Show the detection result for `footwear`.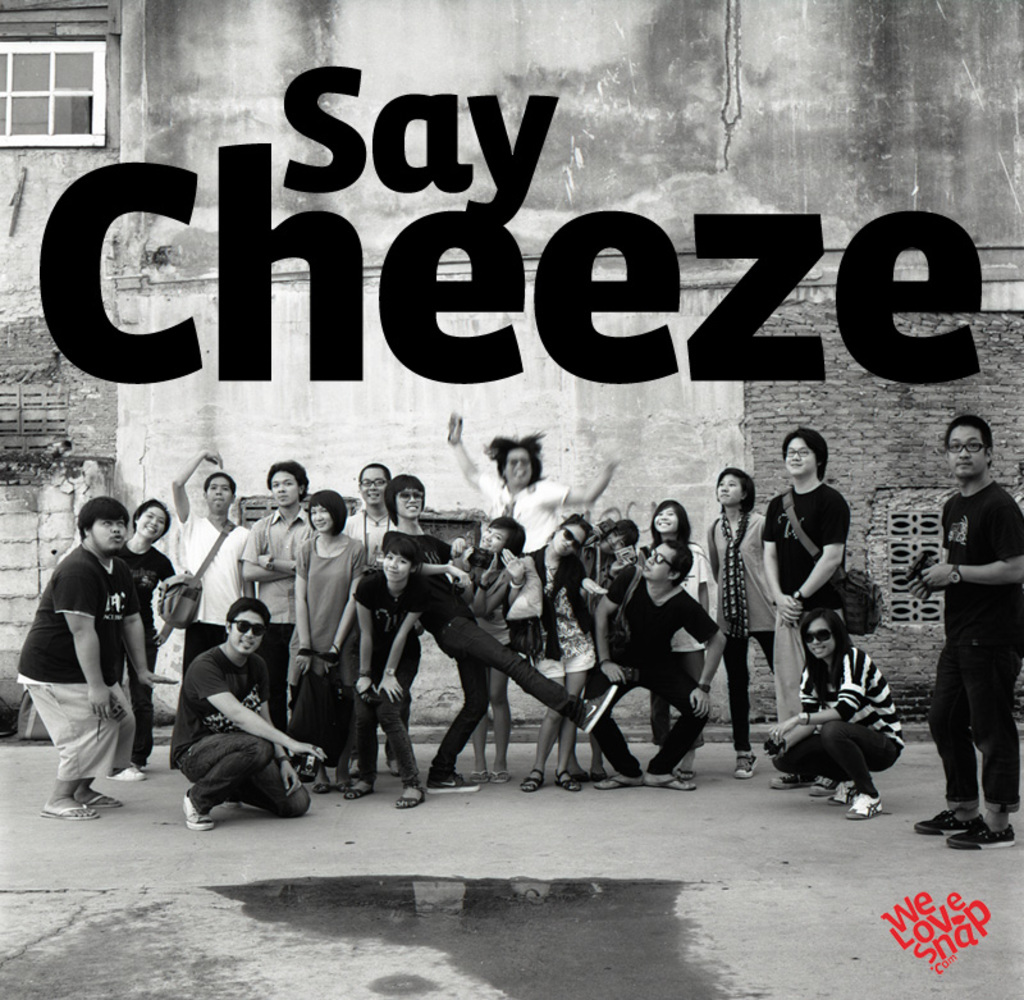
580:685:620:735.
